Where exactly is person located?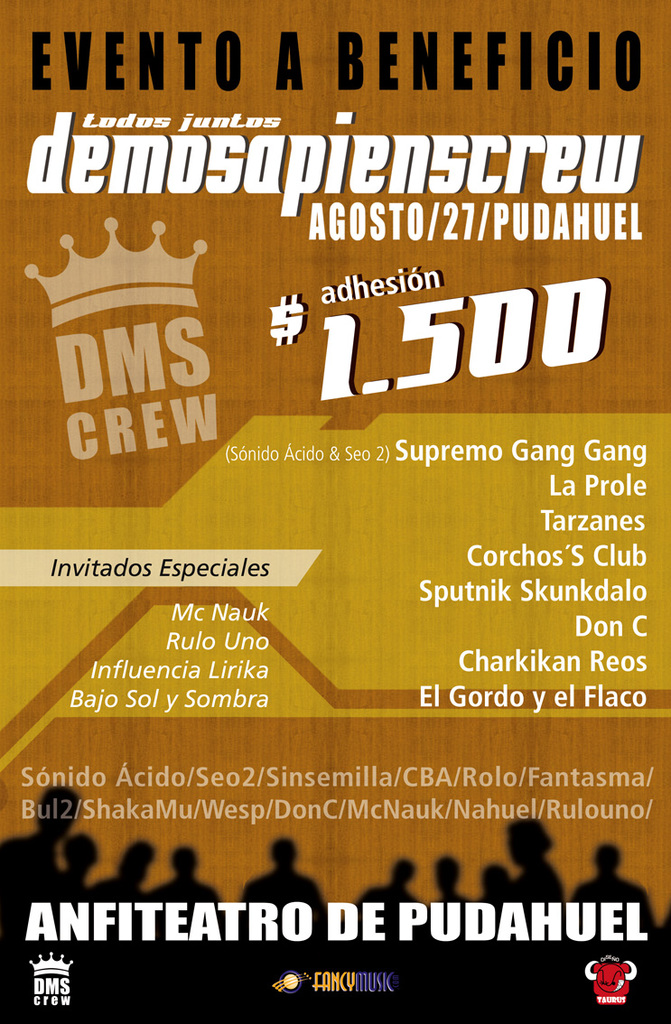
Its bounding box is locate(358, 859, 415, 903).
